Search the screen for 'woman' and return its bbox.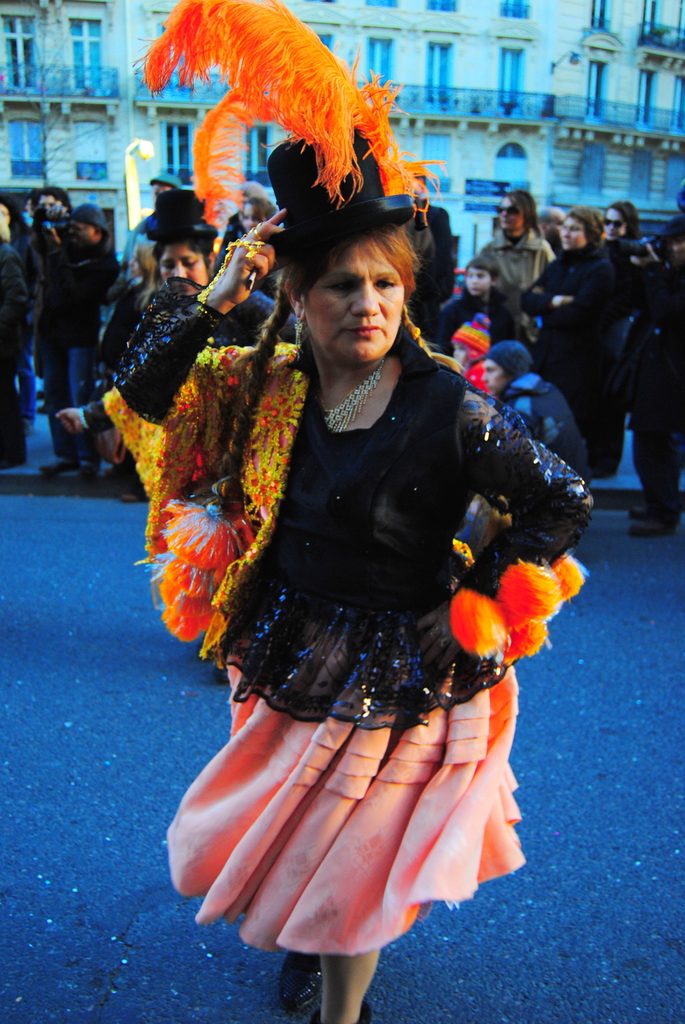
Found: <region>601, 197, 648, 479</region>.
